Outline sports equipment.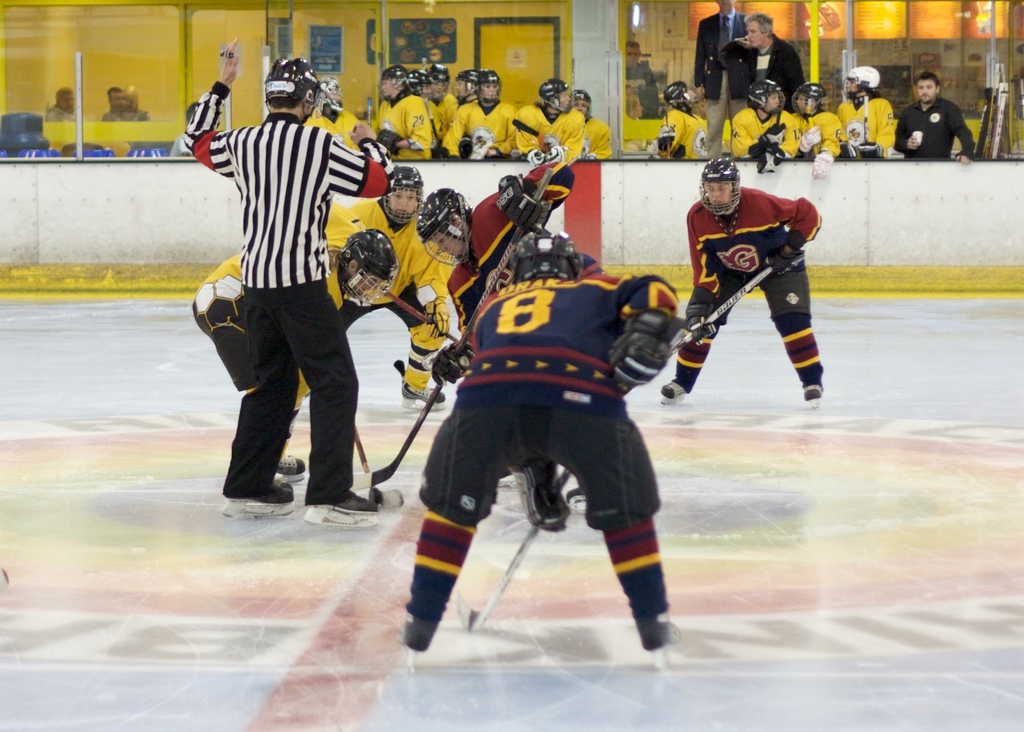
Outline: 218:477:300:522.
